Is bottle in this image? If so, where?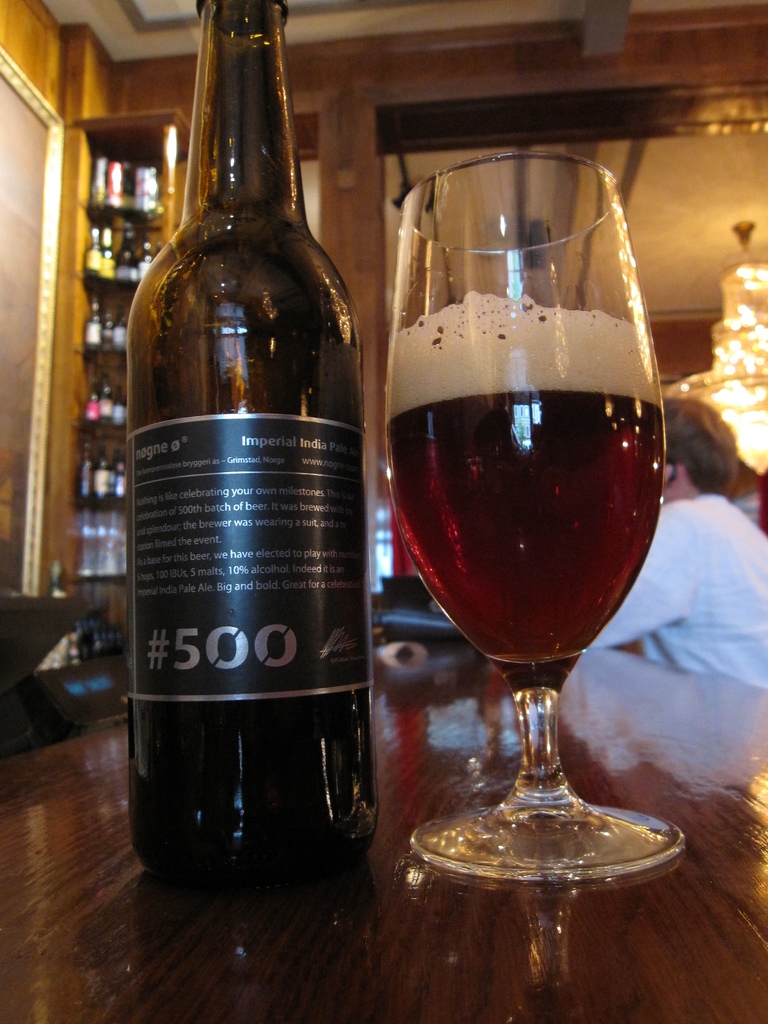
Yes, at {"x1": 102, "y1": 303, "x2": 112, "y2": 352}.
